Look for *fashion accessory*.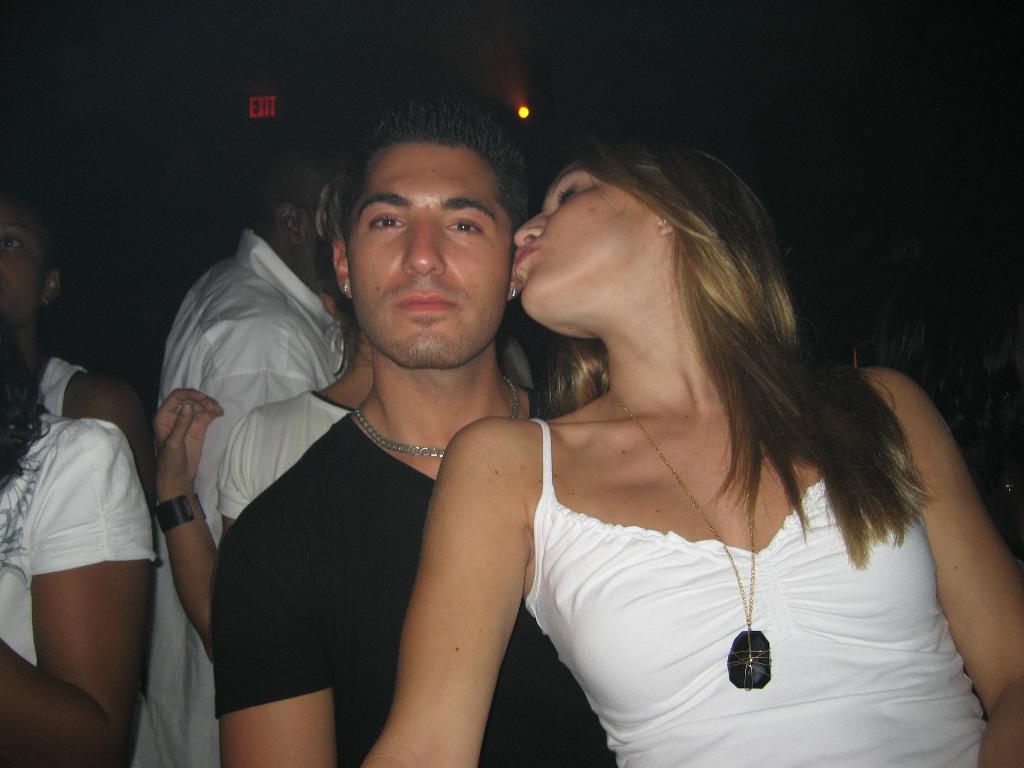
Found: {"x1": 338, "y1": 277, "x2": 351, "y2": 298}.
